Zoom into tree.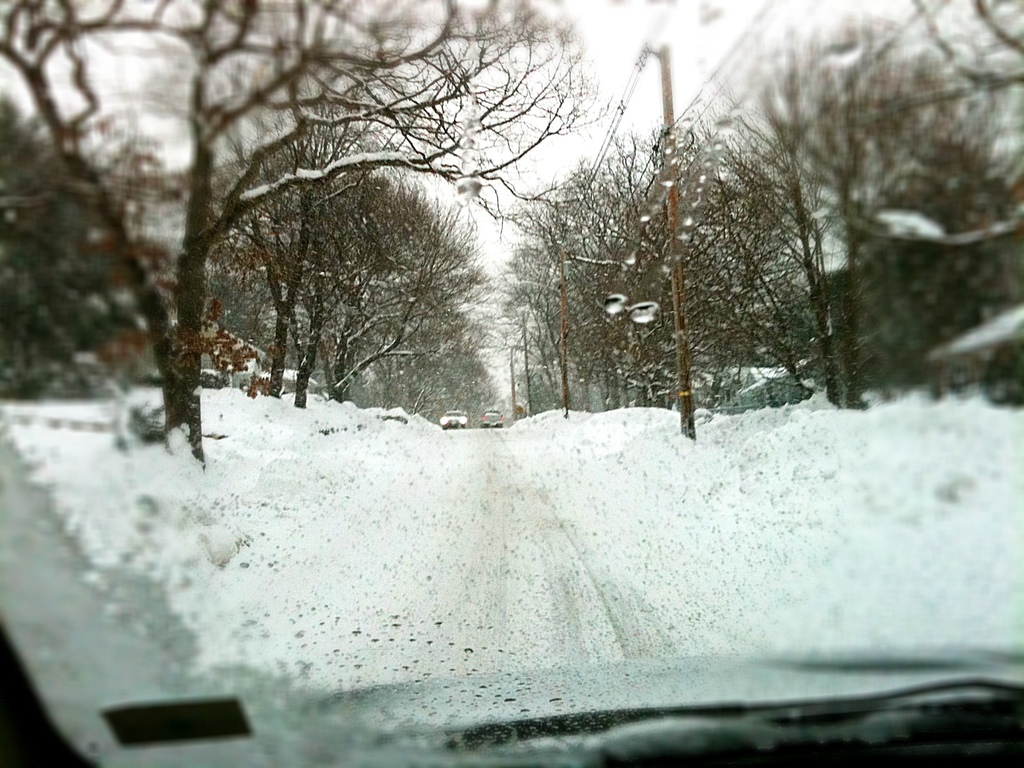
Zoom target: left=318, top=166, right=483, bottom=391.
